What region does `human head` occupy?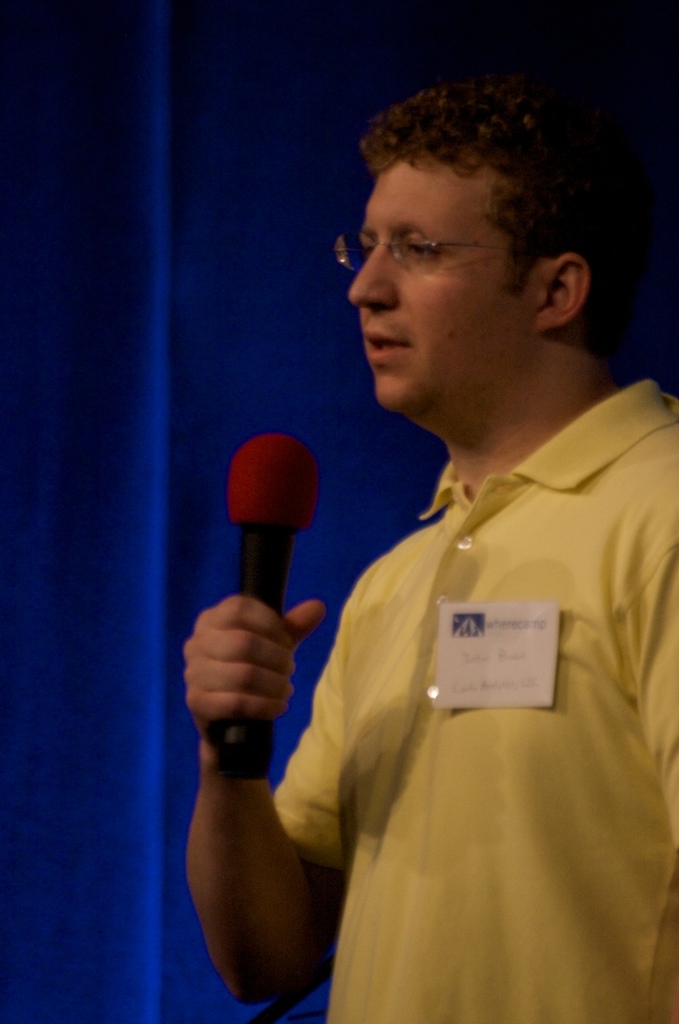
(330, 62, 635, 402).
